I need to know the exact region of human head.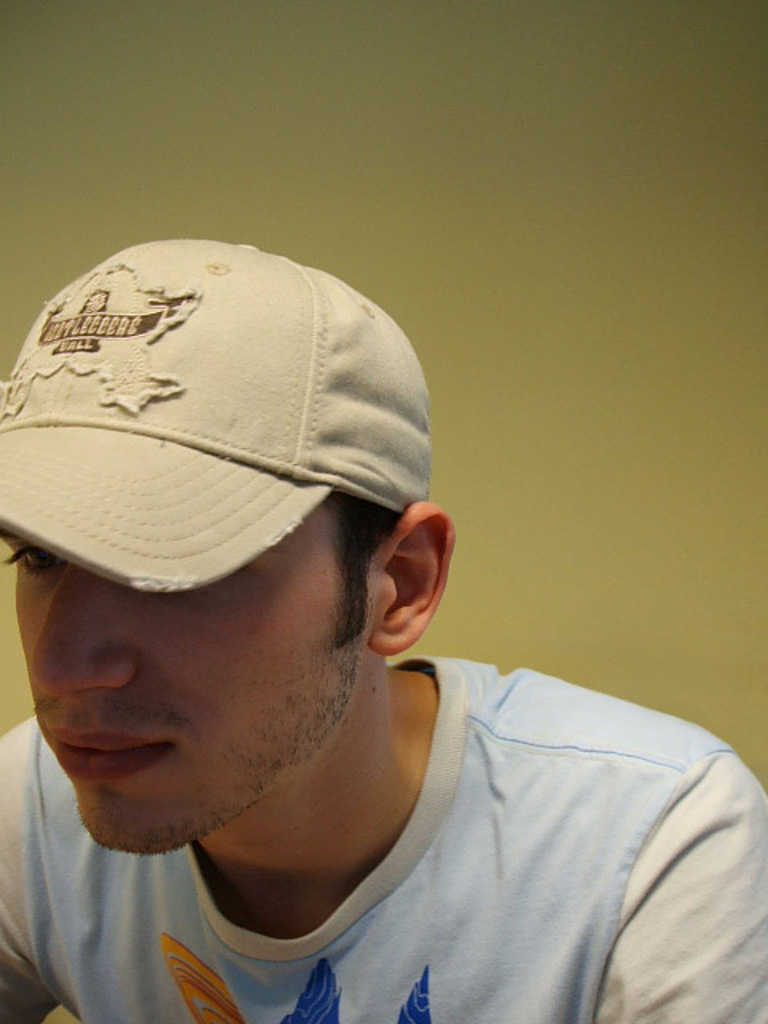
Region: {"left": 0, "top": 230, "right": 456, "bottom": 827}.
